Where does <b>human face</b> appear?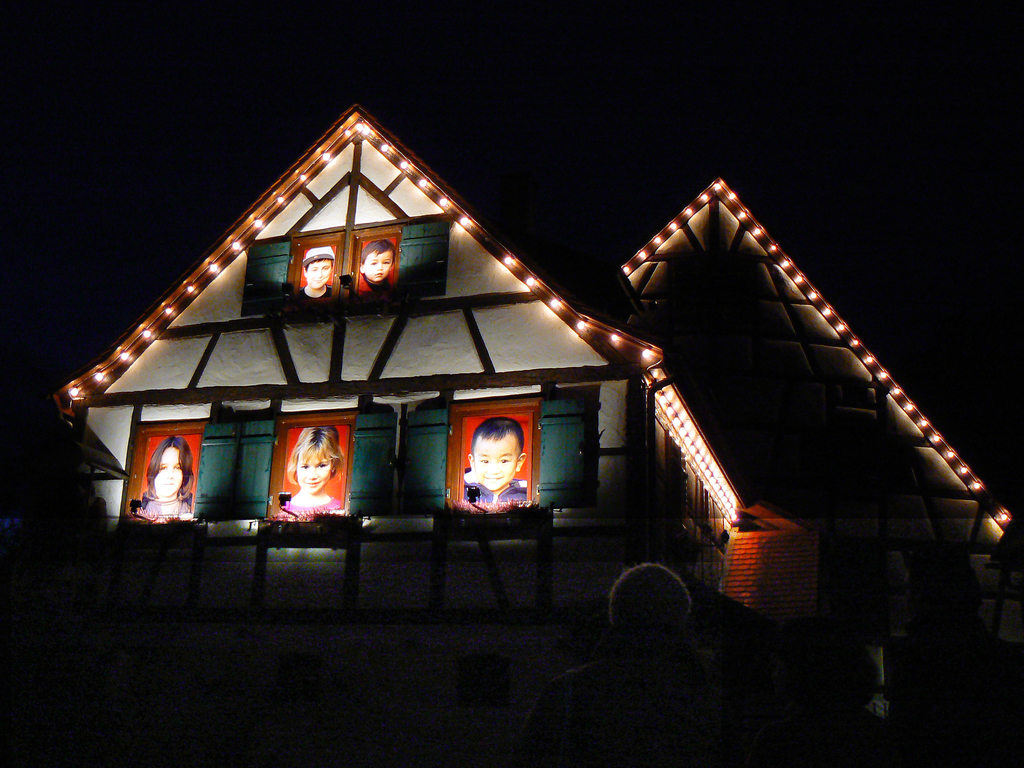
Appears at (362,250,393,282).
